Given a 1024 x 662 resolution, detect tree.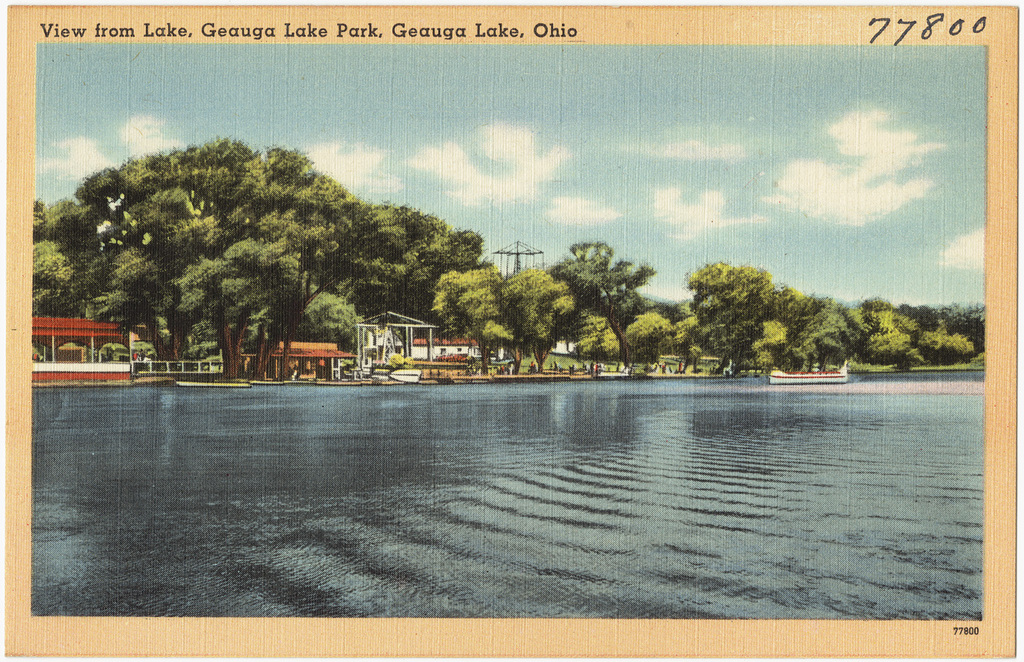
crop(427, 258, 504, 367).
